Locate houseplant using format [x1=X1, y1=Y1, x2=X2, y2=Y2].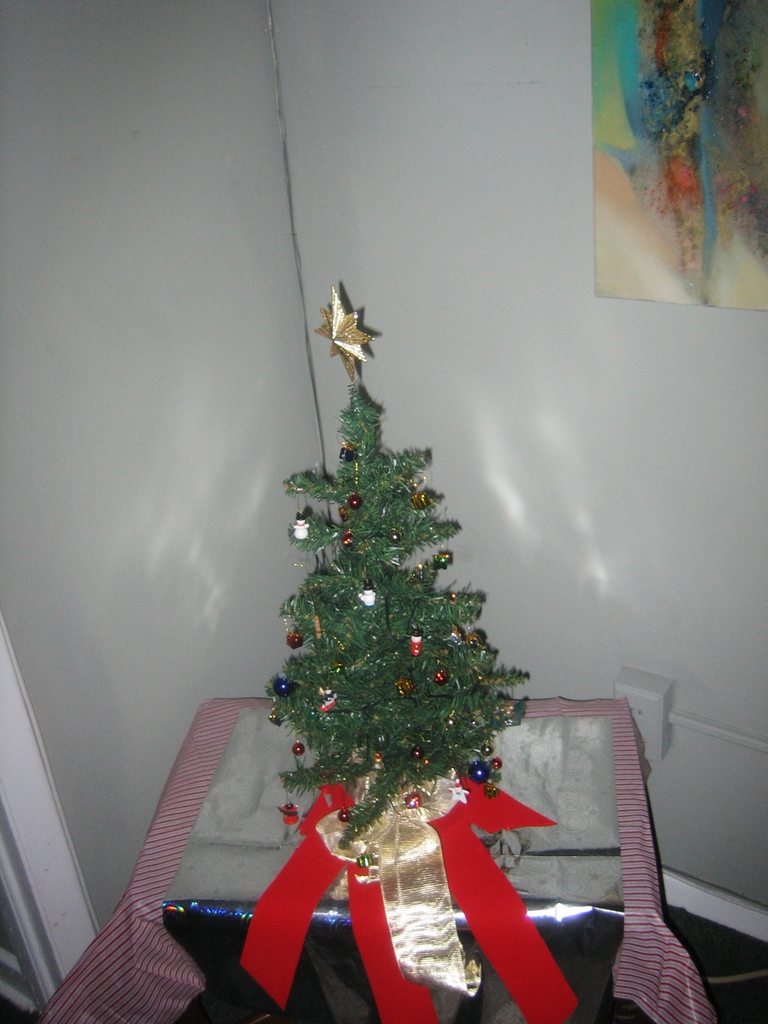
[x1=243, y1=283, x2=607, y2=1023].
